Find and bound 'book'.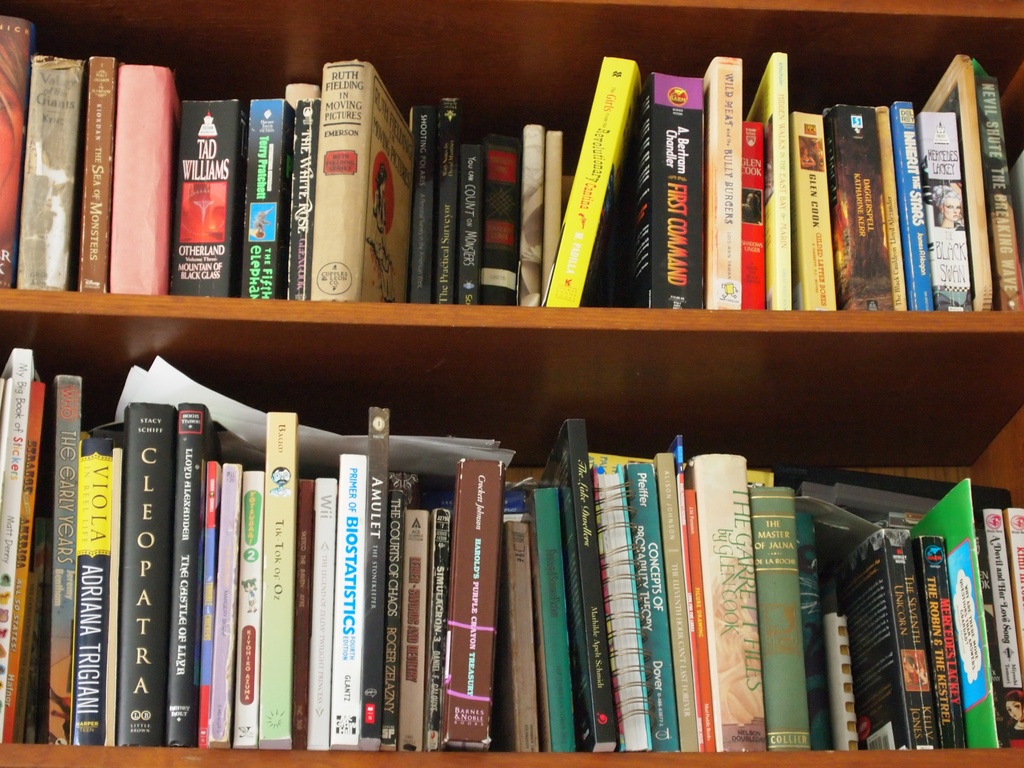
Bound: 975/77/1023/314.
